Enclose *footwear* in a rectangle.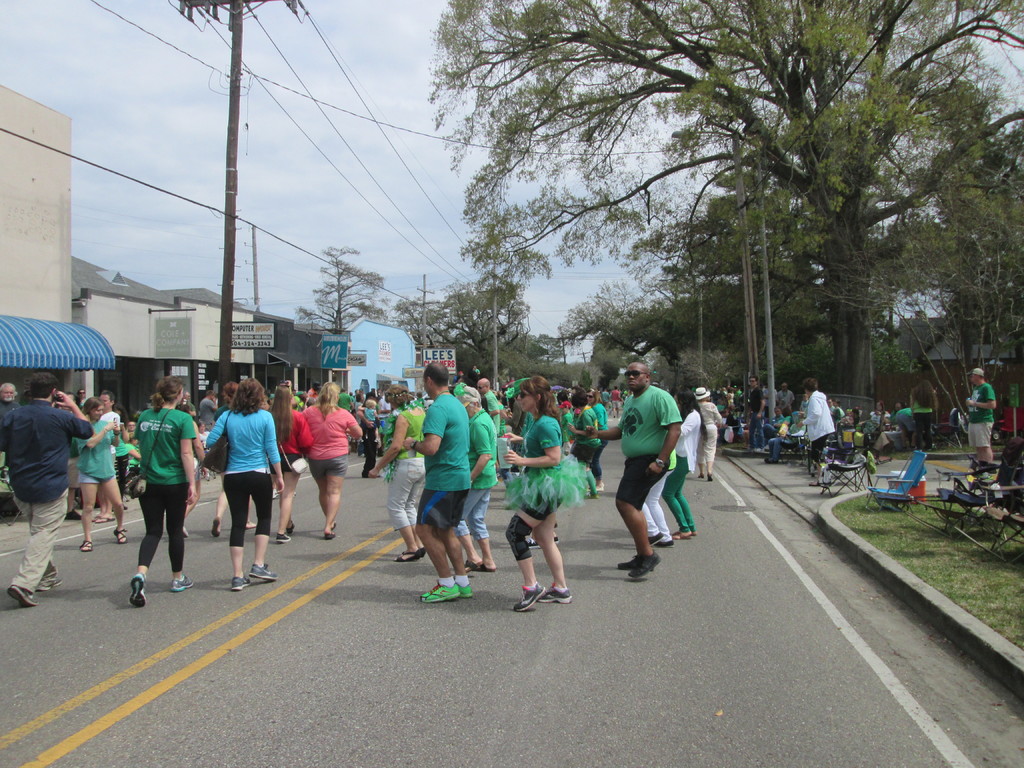
323,532,334,537.
